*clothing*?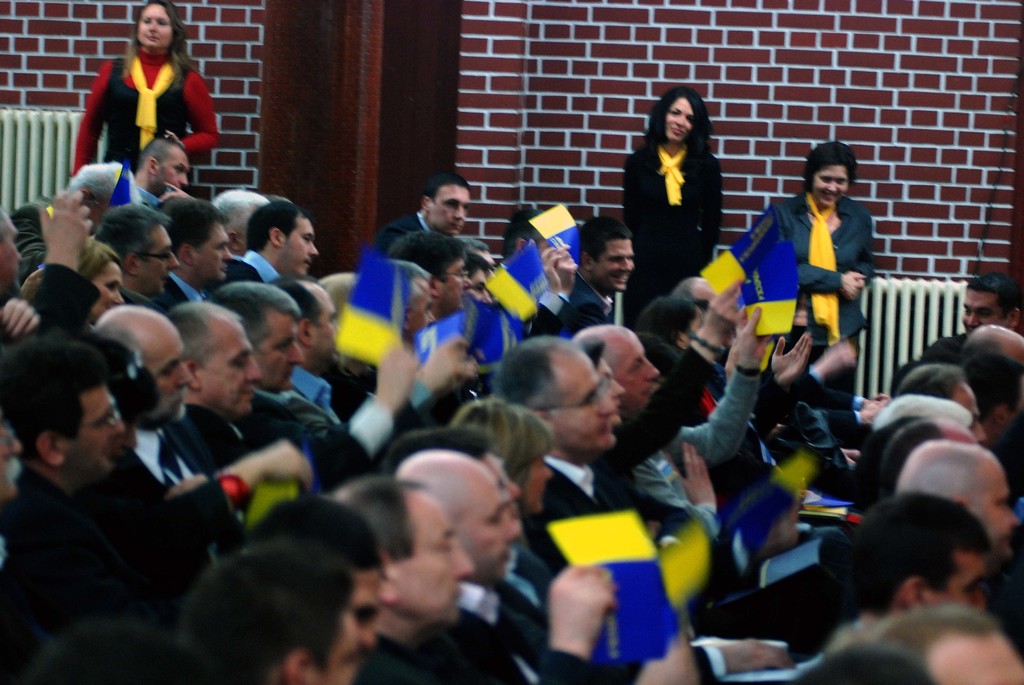
[left=388, top=214, right=421, bottom=257]
